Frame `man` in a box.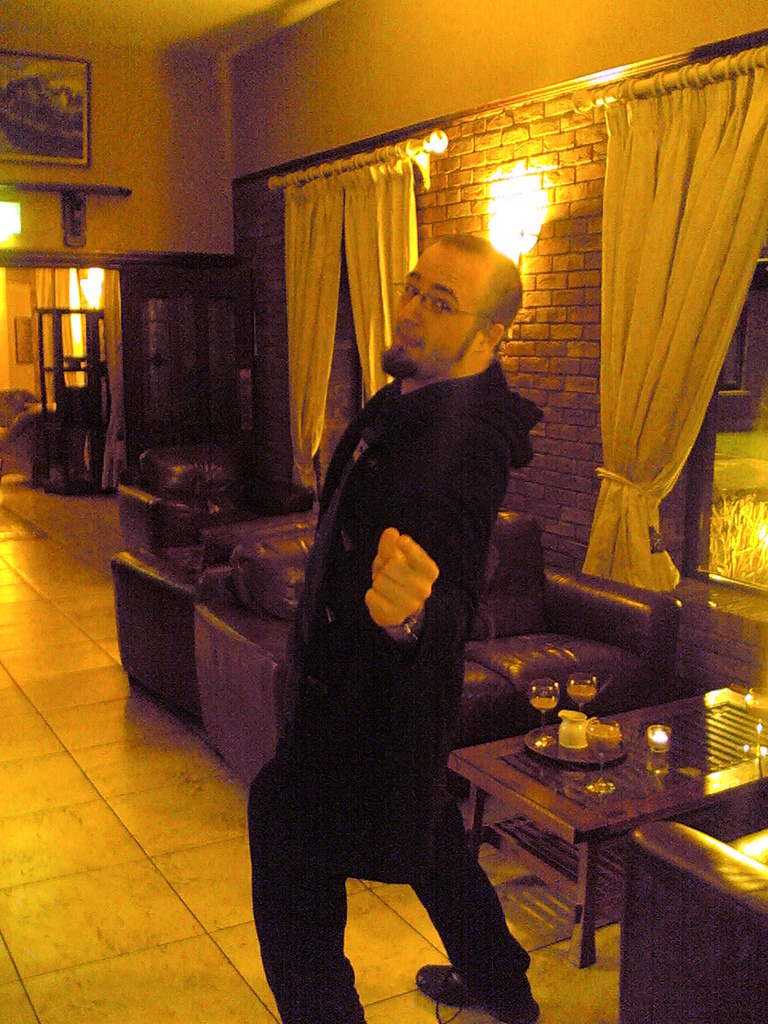
239:163:598:985.
